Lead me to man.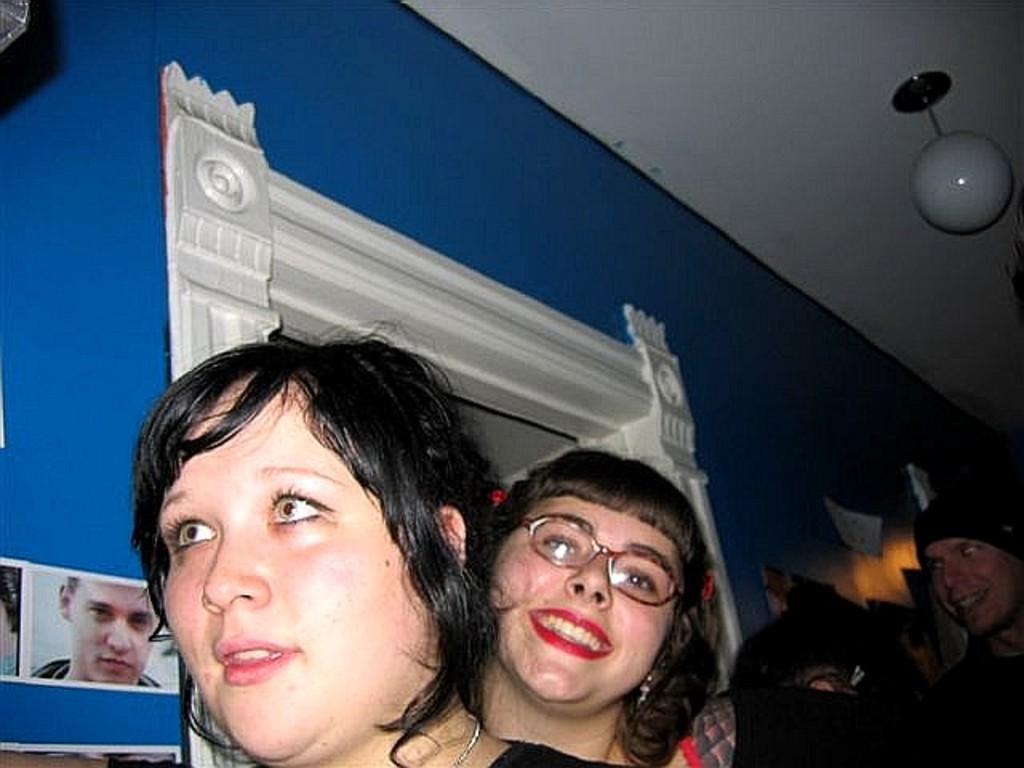
Lead to [left=901, top=518, right=1023, bottom=712].
